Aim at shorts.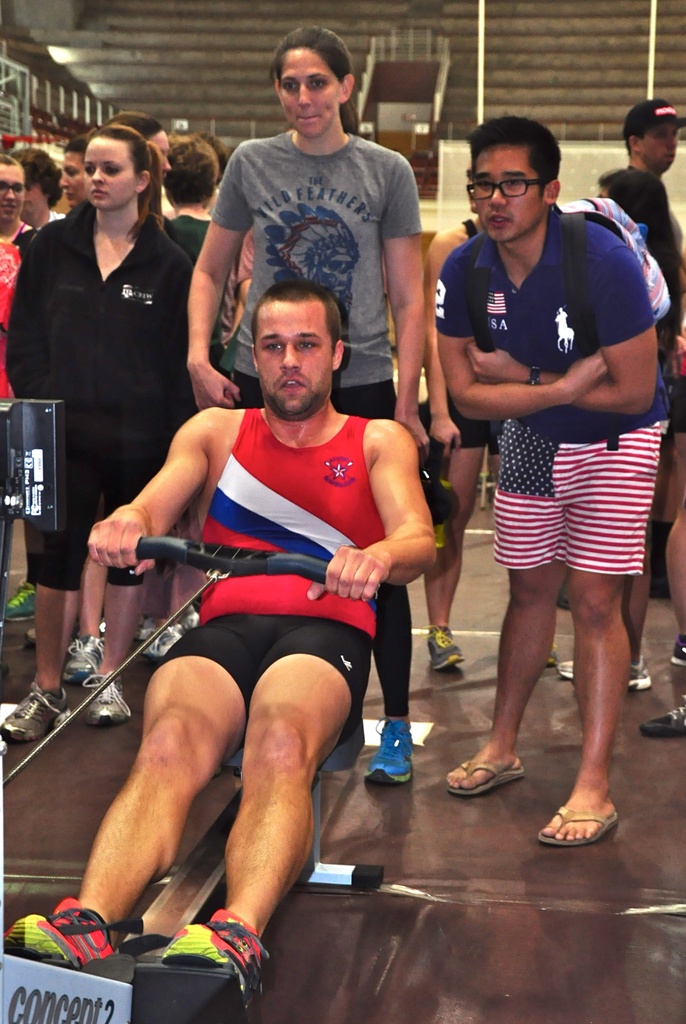
Aimed at Rect(490, 445, 658, 576).
